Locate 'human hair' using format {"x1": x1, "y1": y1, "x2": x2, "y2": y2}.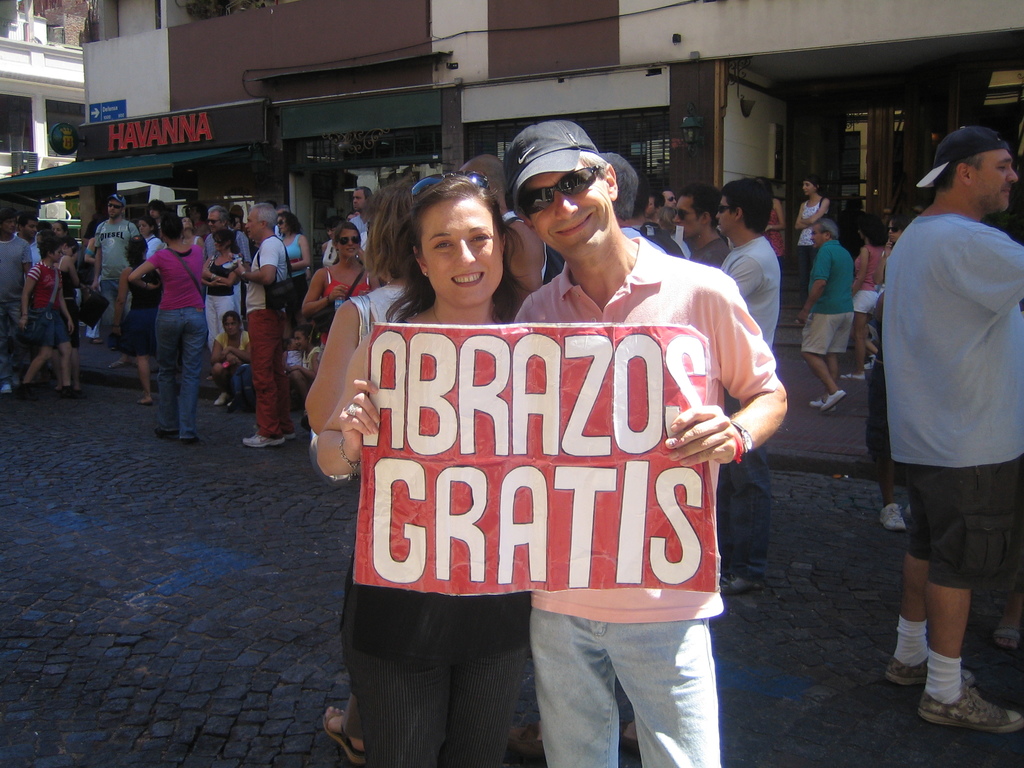
{"x1": 659, "y1": 206, "x2": 677, "y2": 232}.
